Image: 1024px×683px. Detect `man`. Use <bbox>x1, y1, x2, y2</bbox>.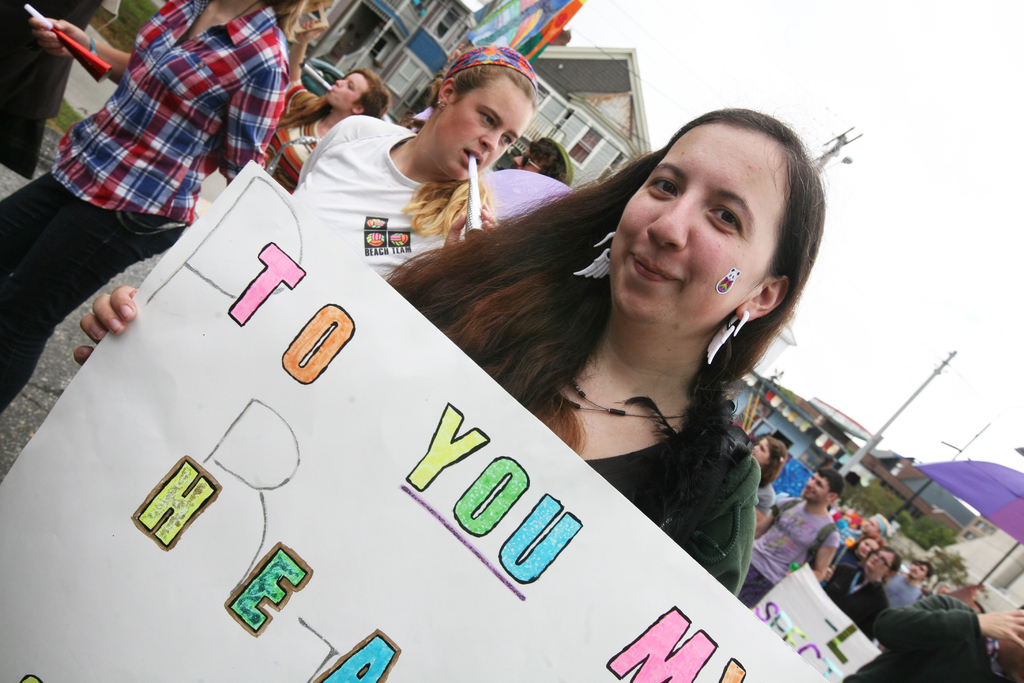
<bbox>729, 465, 849, 619</bbox>.
